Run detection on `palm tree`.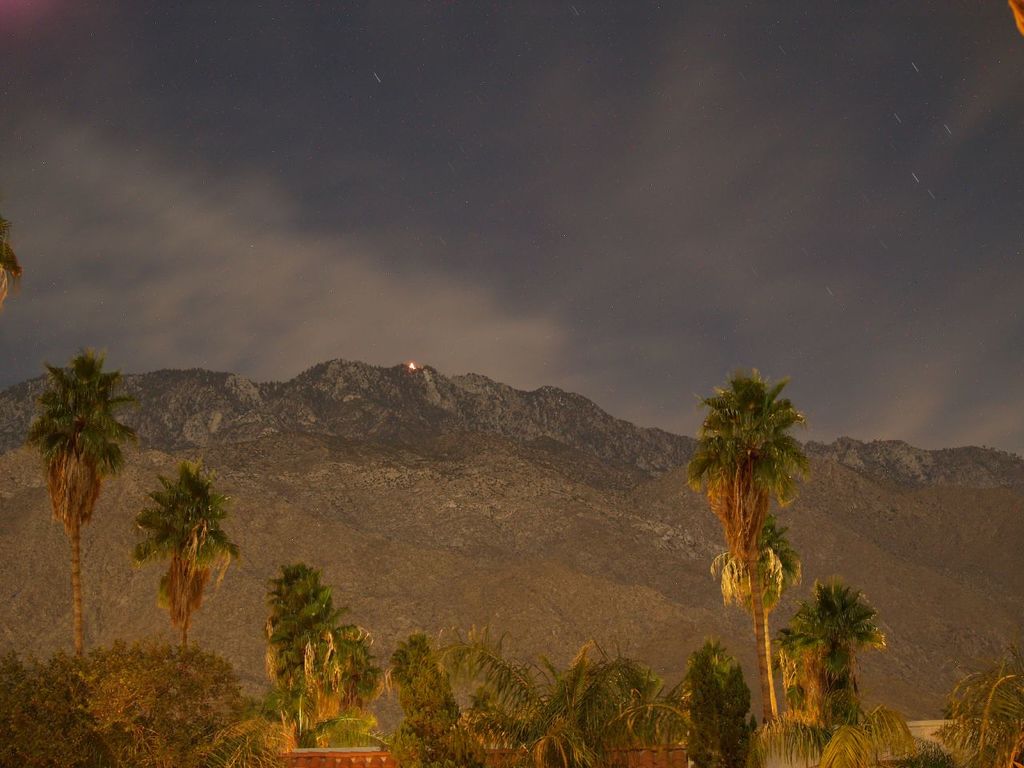
Result: x1=150, y1=478, x2=226, y2=646.
